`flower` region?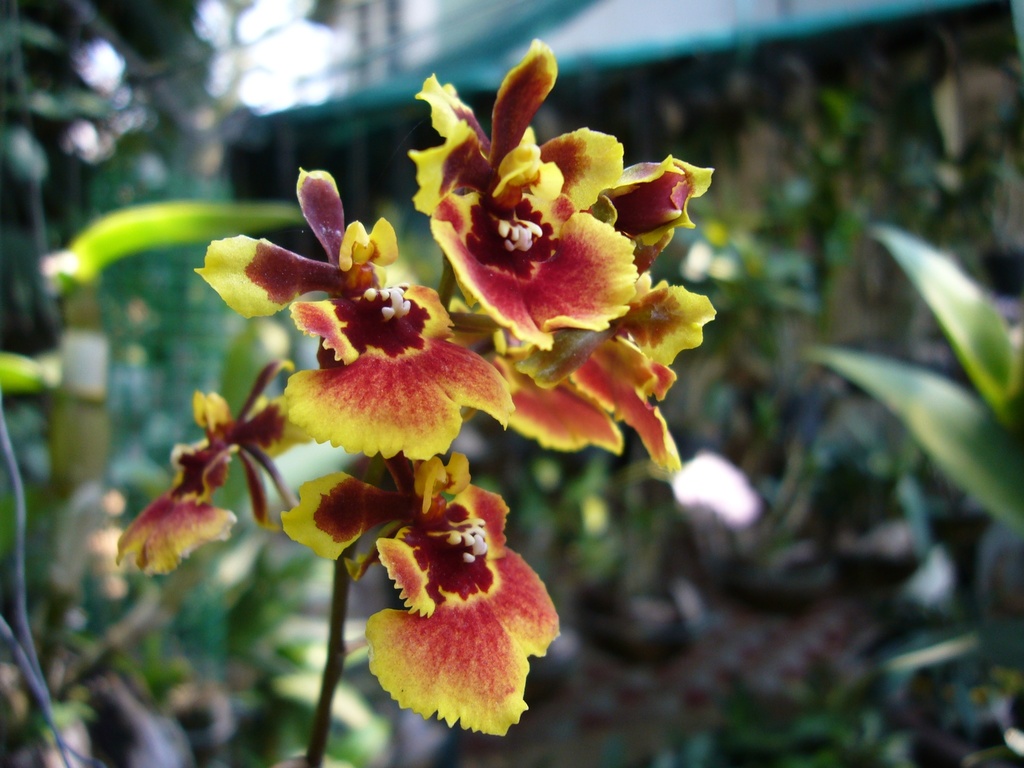
locate(409, 28, 644, 363)
